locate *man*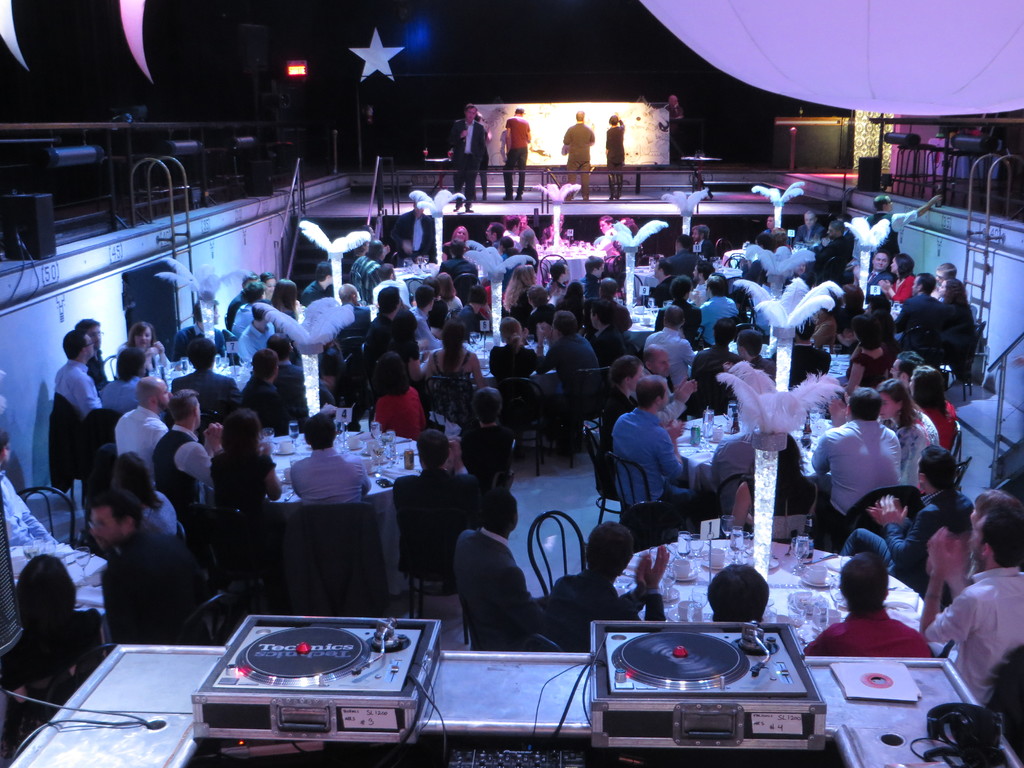
locate(397, 426, 492, 585)
